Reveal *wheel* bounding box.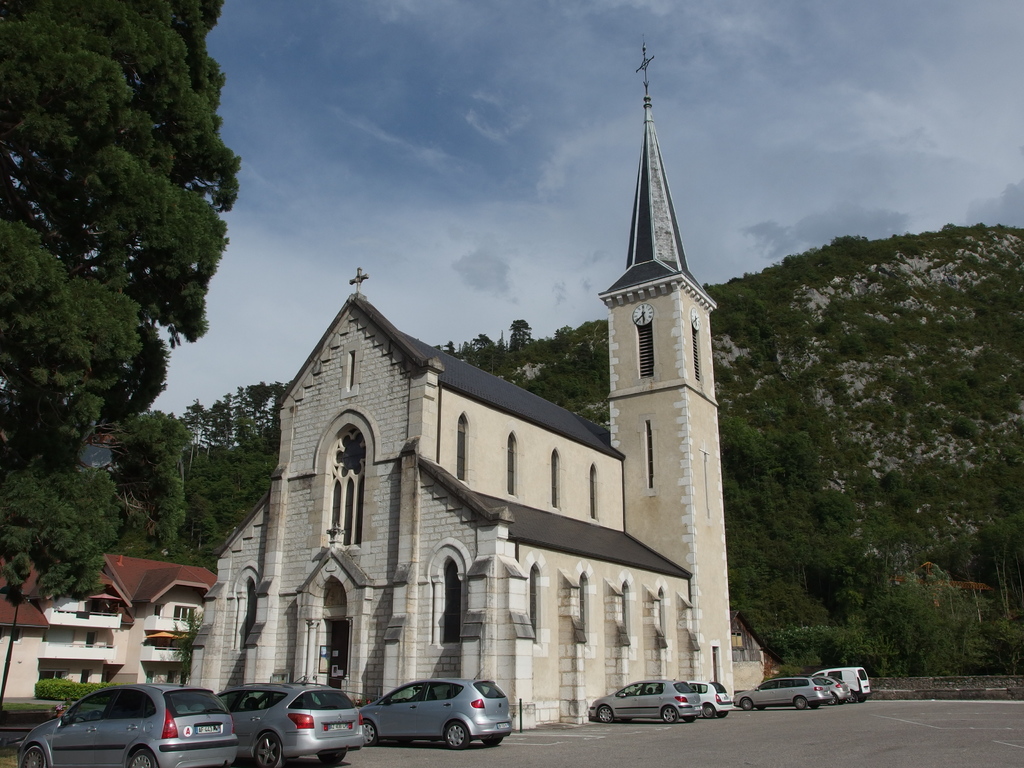
Revealed: 685/714/698/723.
